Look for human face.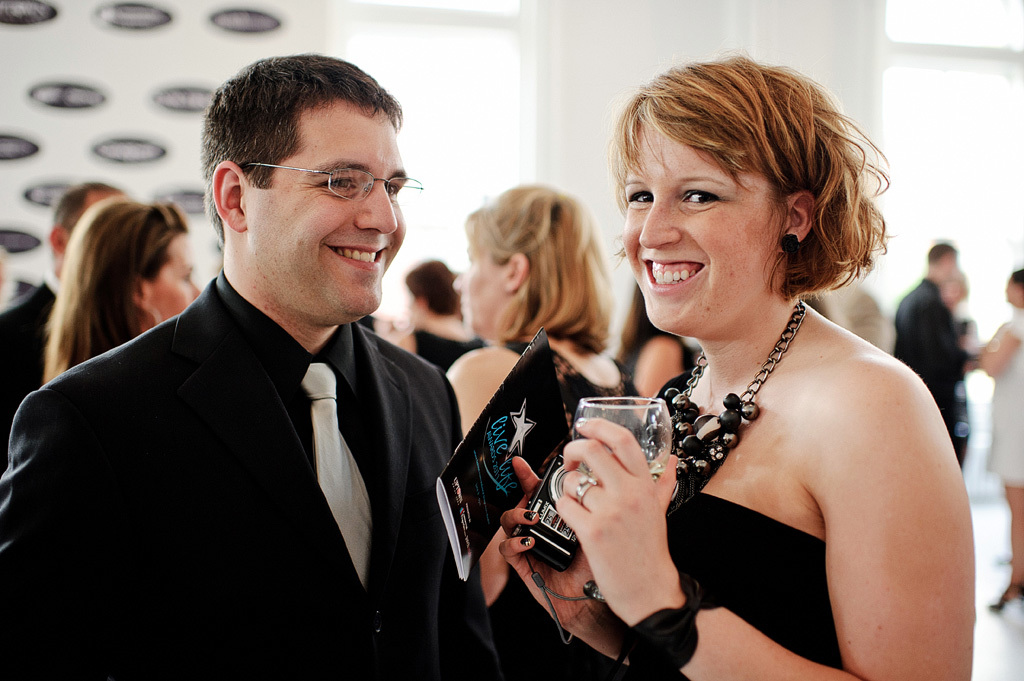
Found: 449:243:507:330.
